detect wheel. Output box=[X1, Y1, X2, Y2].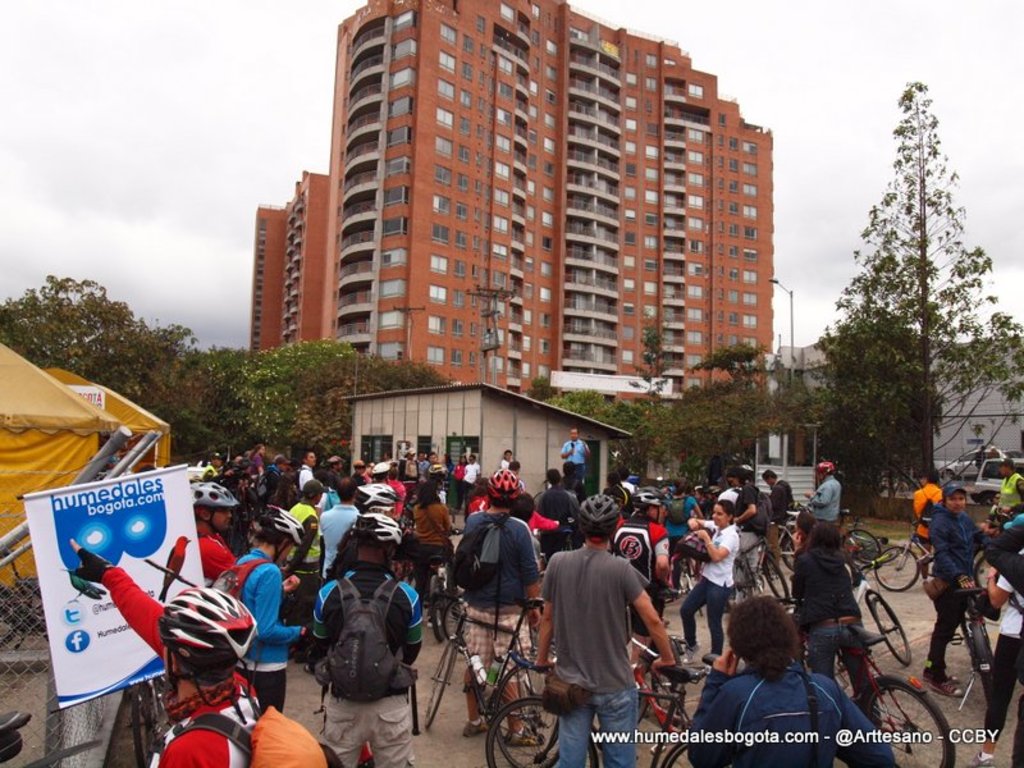
box=[873, 596, 911, 666].
